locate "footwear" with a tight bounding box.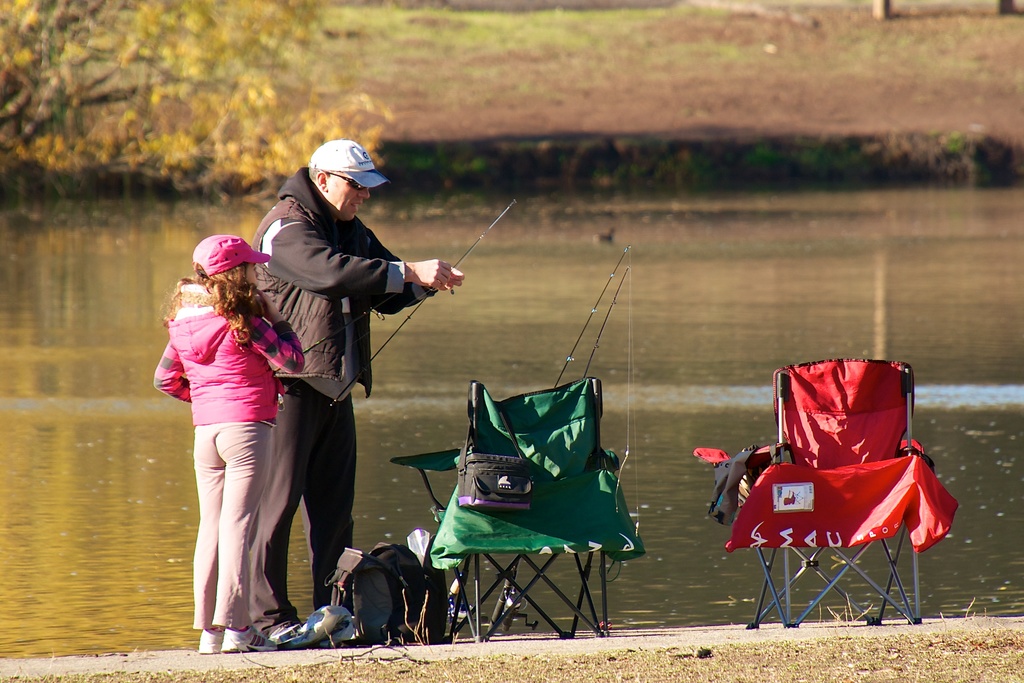
[222, 623, 282, 652].
